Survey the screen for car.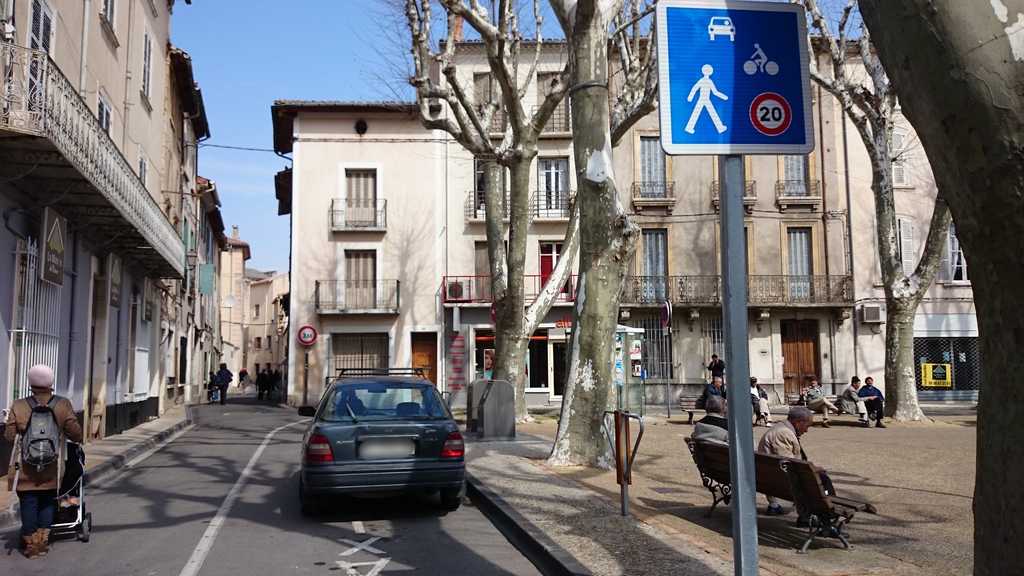
Survey found: bbox(296, 364, 472, 516).
